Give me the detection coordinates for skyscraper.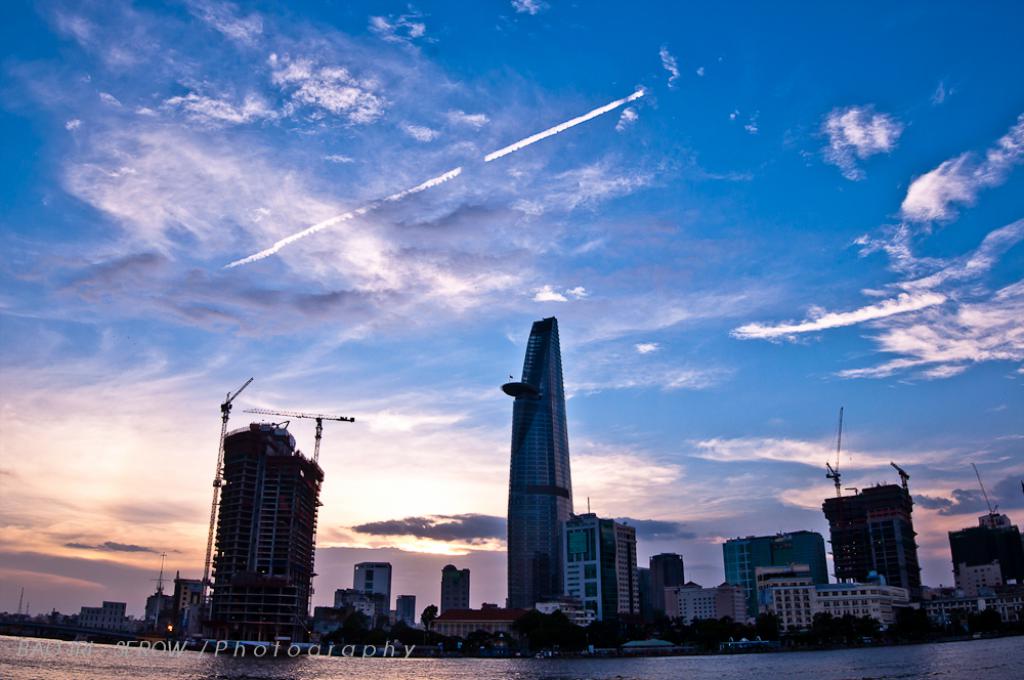
{"x1": 395, "y1": 592, "x2": 417, "y2": 628}.
